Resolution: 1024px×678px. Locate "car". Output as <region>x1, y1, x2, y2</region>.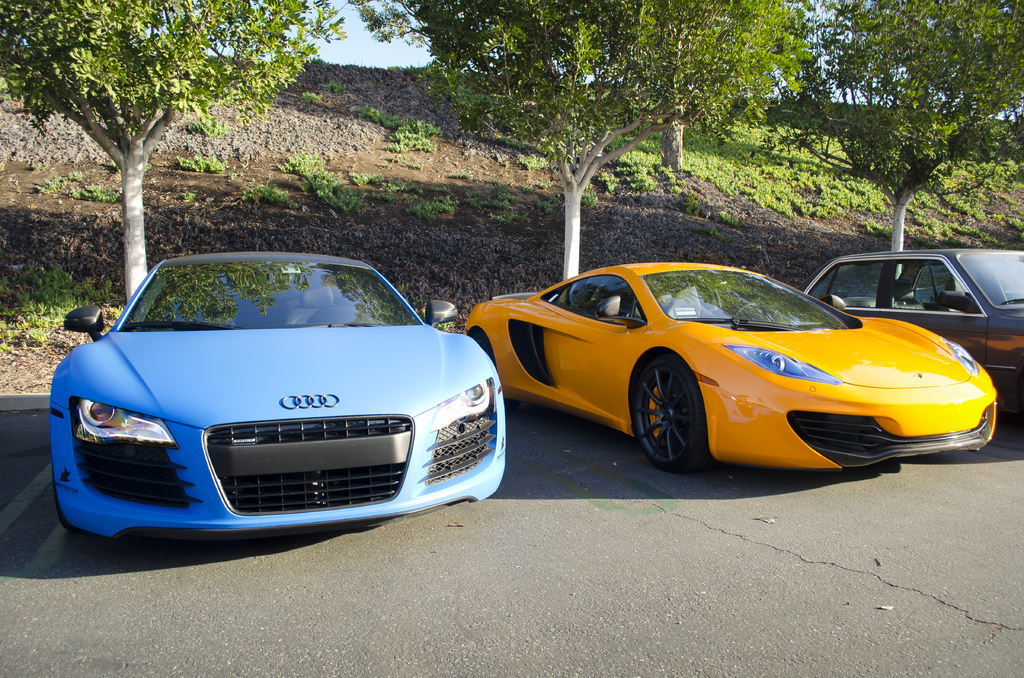
<region>809, 245, 1023, 419</region>.
